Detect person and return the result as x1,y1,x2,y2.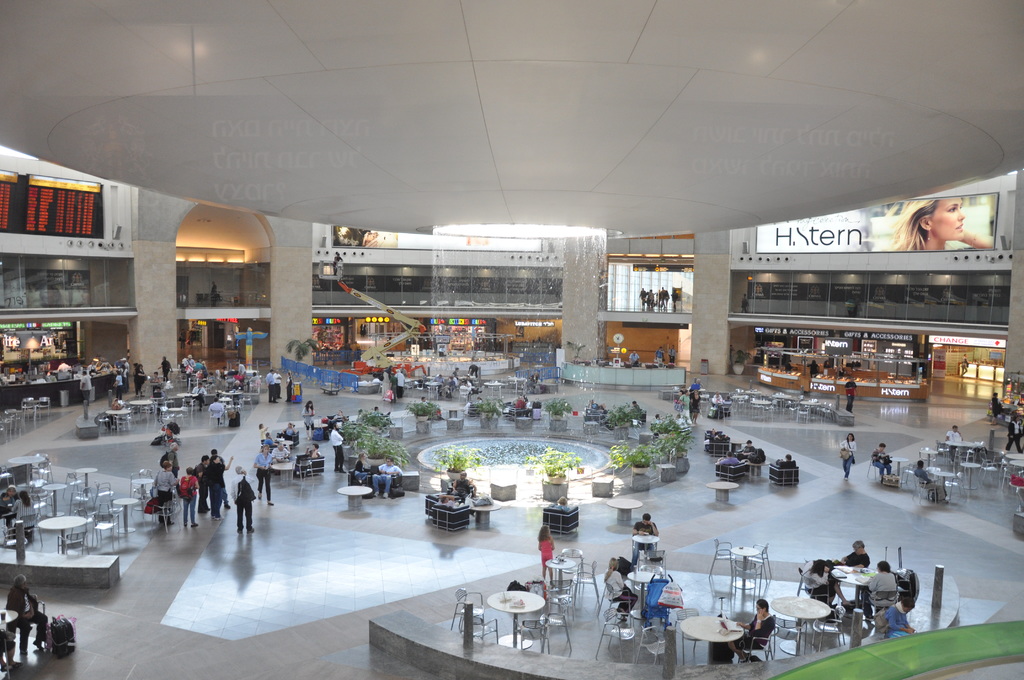
207,280,216,307.
